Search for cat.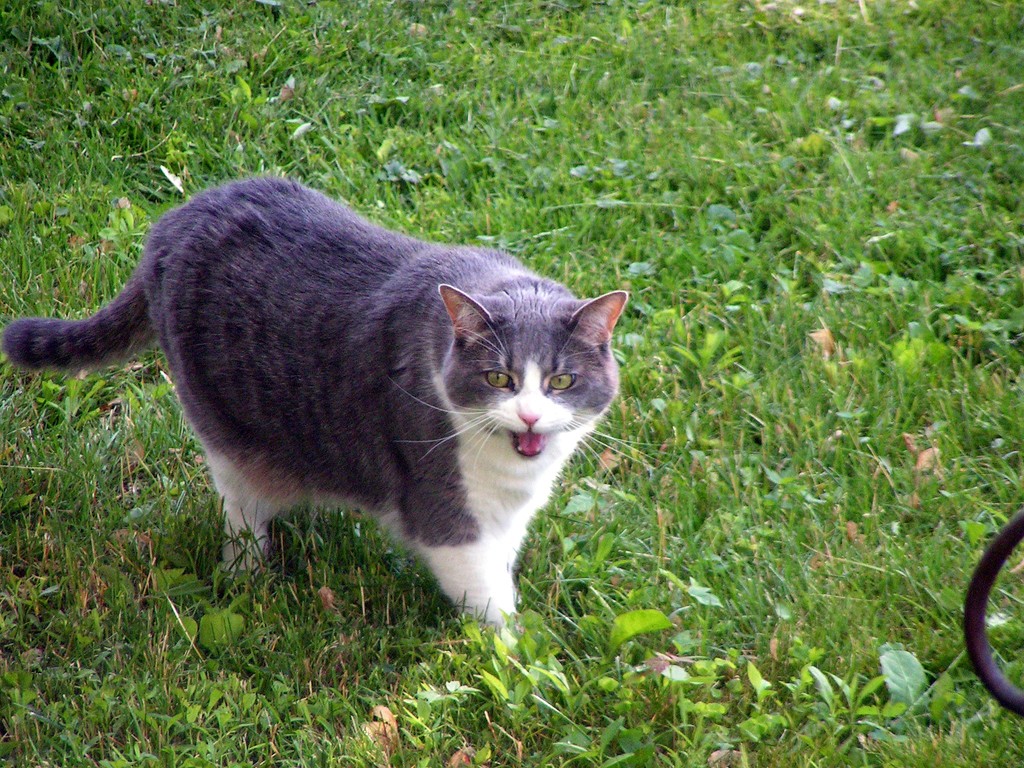
Found at box(0, 175, 630, 653).
